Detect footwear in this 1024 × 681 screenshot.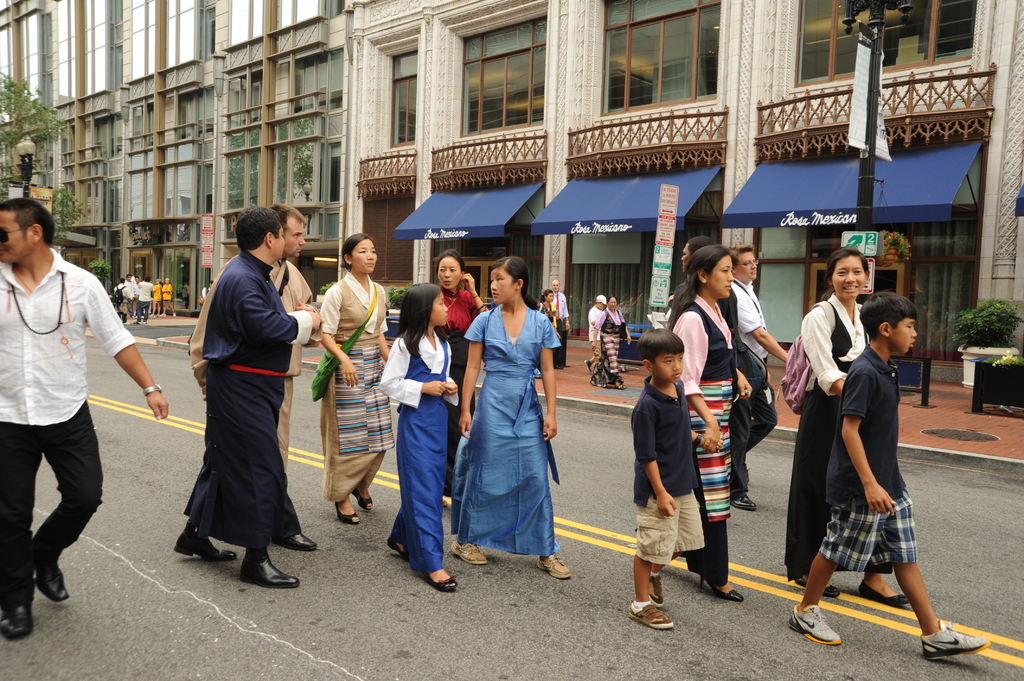
Detection: box(0, 600, 33, 635).
